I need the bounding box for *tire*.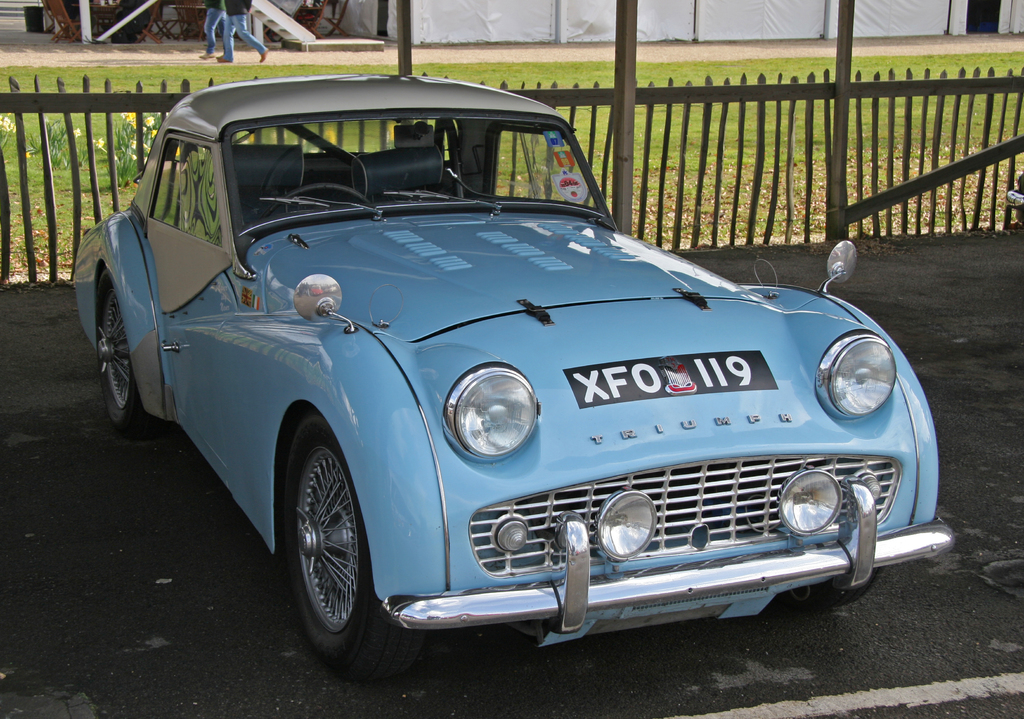
Here it is: 776 564 883 607.
